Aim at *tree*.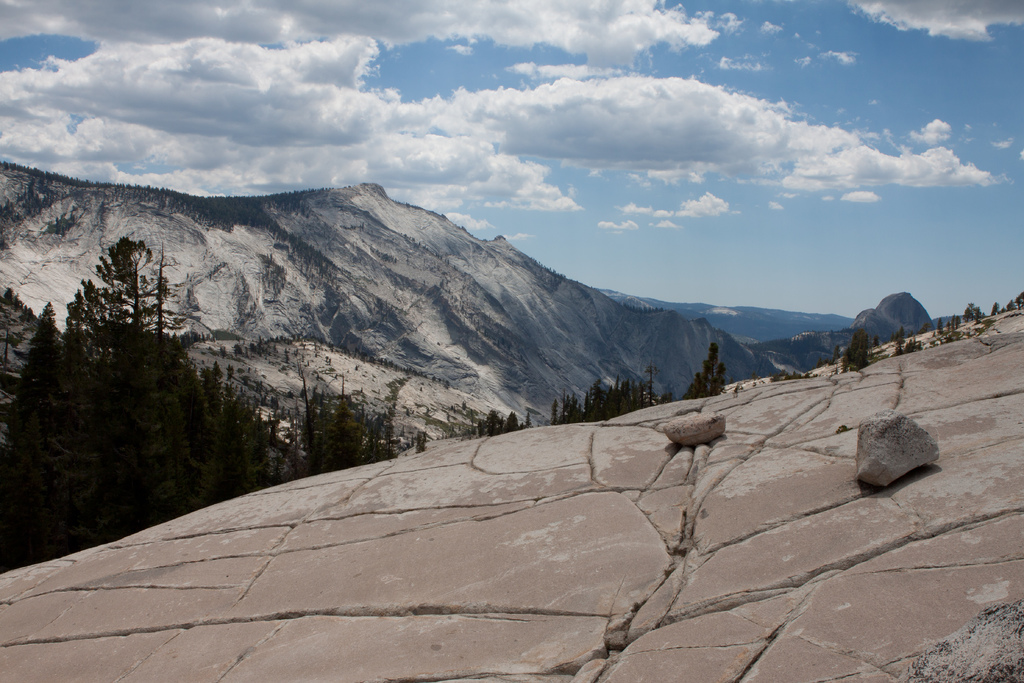
Aimed at locate(98, 327, 215, 525).
